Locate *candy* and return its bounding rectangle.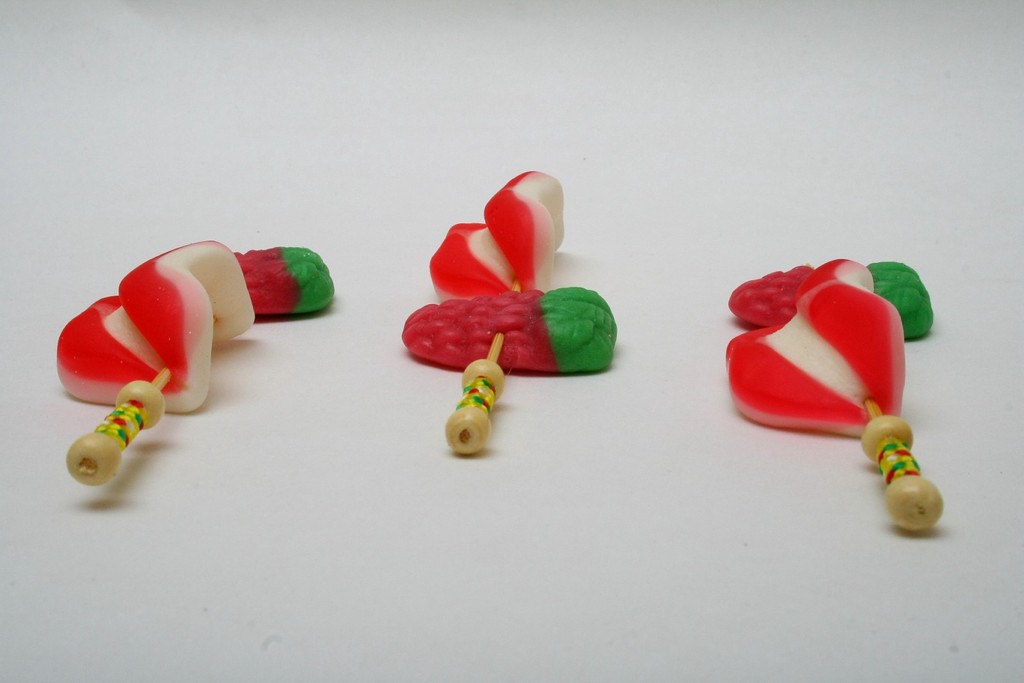
{"left": 53, "top": 237, "right": 337, "bottom": 415}.
